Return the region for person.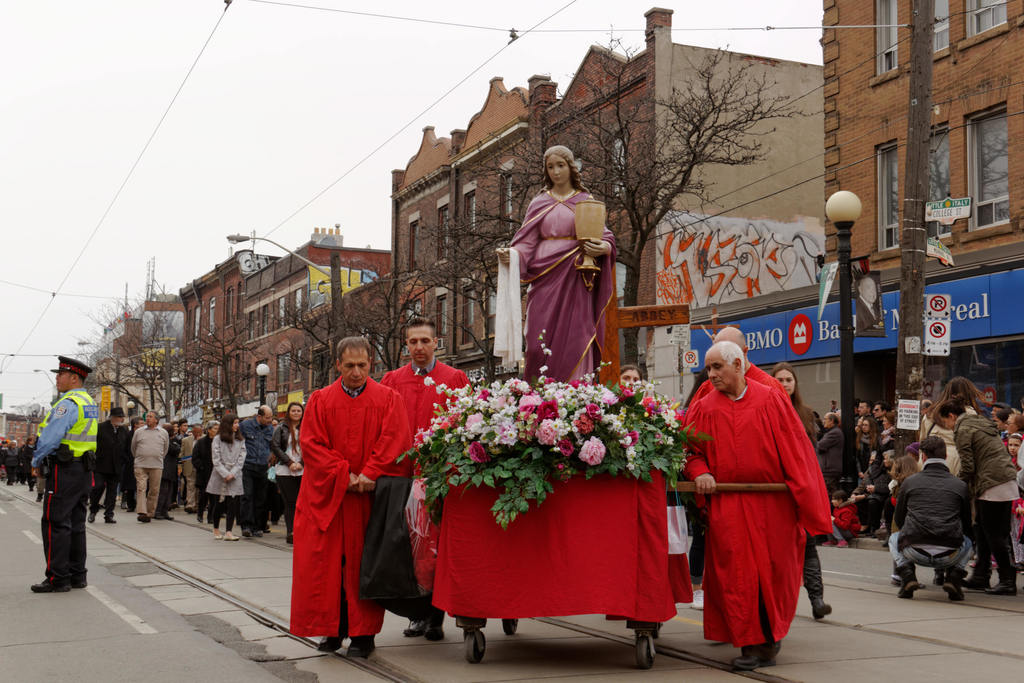
(982,399,1009,438).
